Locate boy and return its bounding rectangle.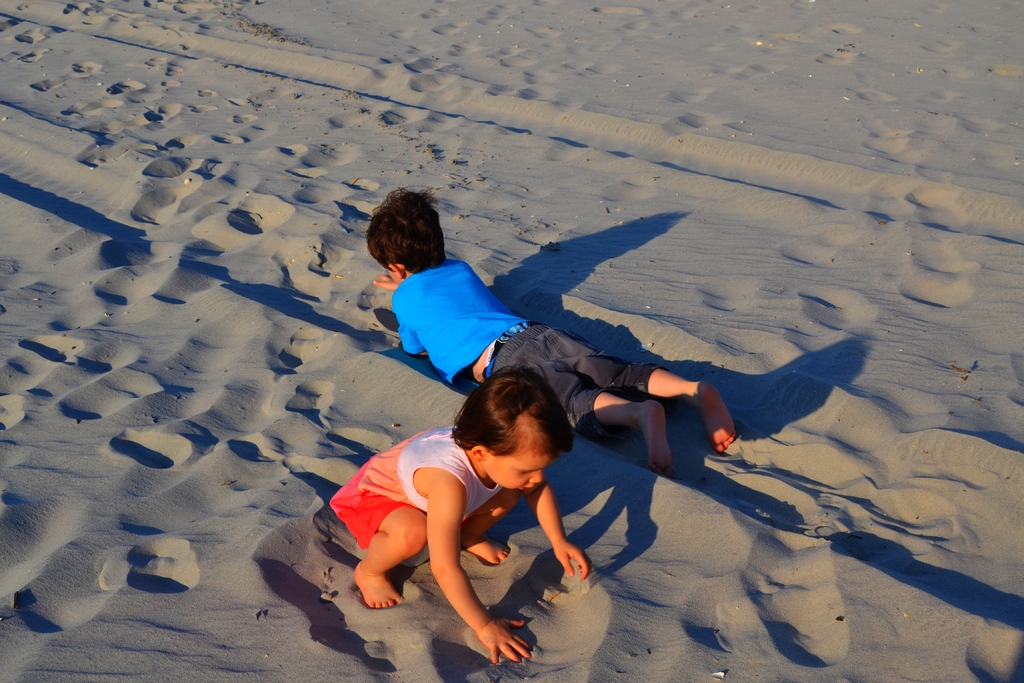
box=[364, 185, 737, 469].
